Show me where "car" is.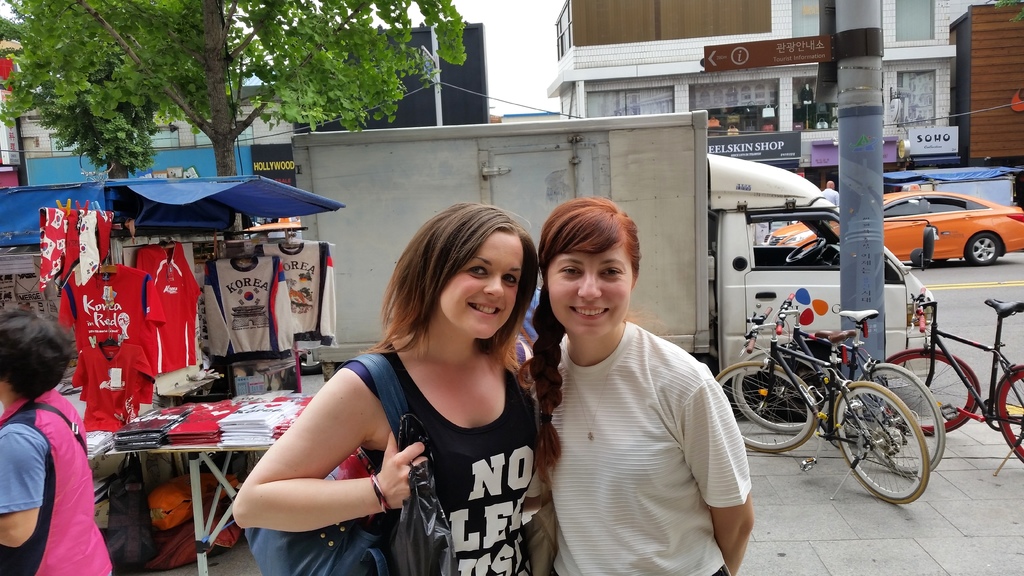
"car" is at <bbox>765, 186, 1023, 271</bbox>.
